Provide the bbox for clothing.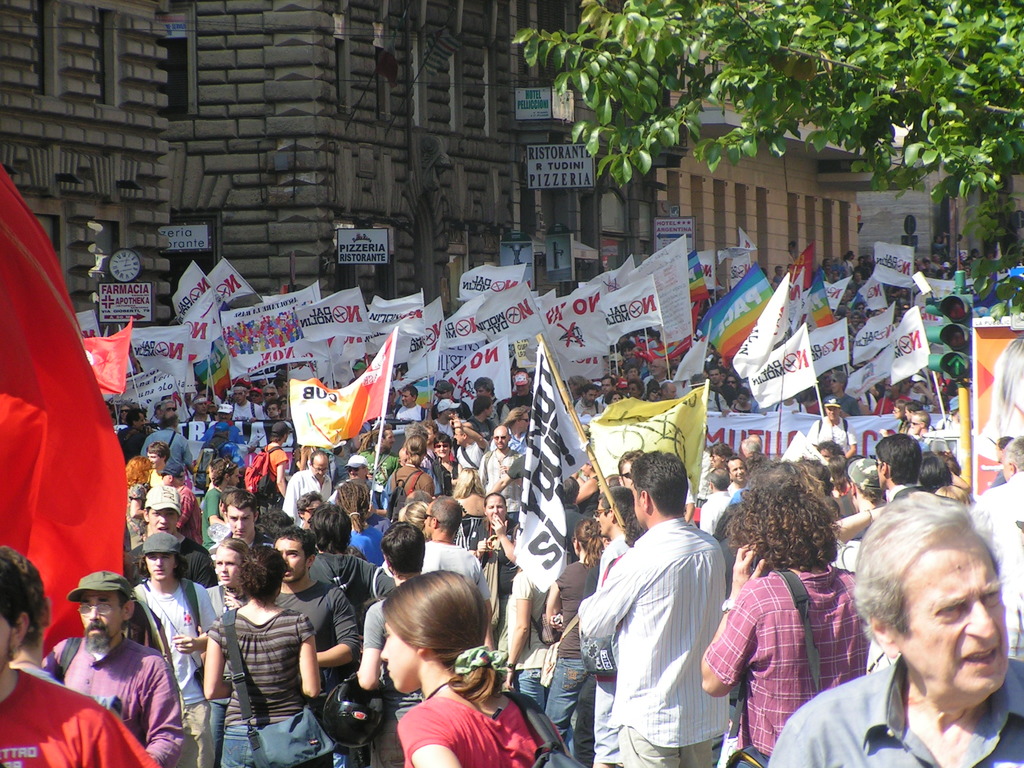
l=468, t=512, r=520, b=625.
